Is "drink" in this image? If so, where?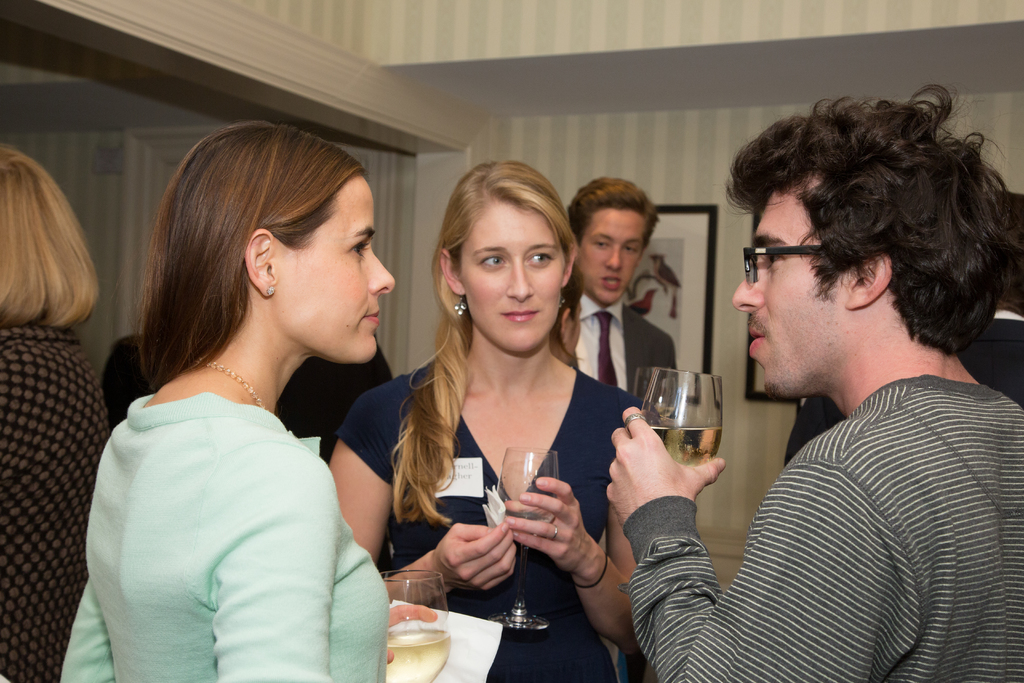
Yes, at rect(627, 381, 733, 529).
